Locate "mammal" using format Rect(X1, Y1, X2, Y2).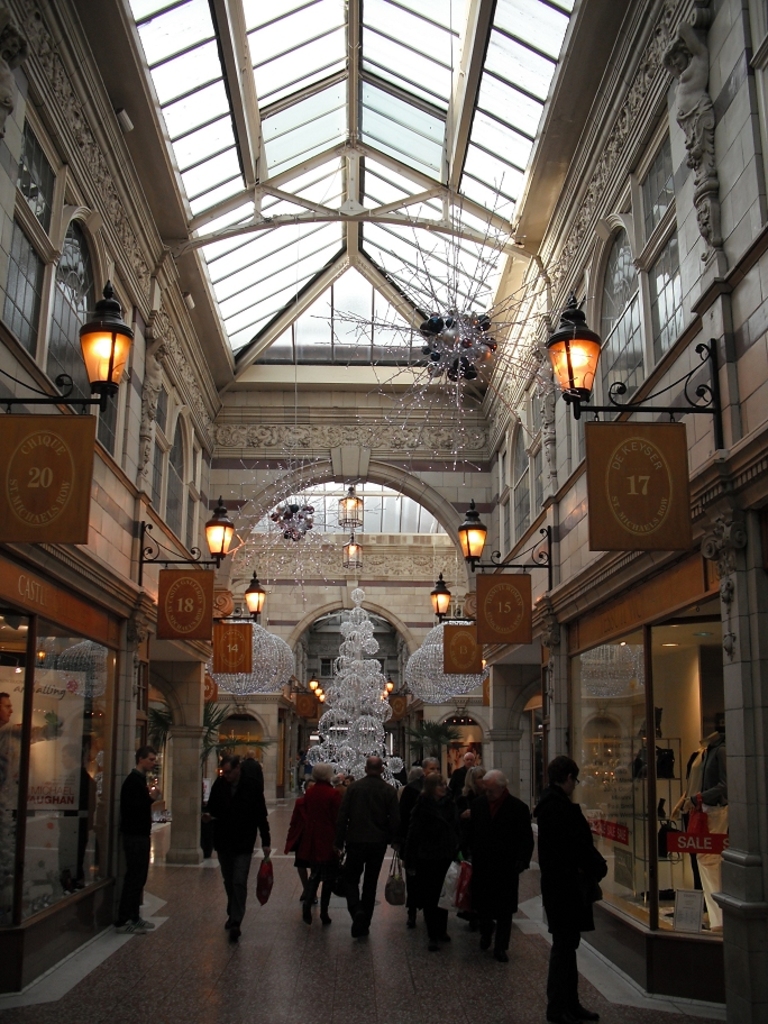
Rect(409, 759, 448, 912).
